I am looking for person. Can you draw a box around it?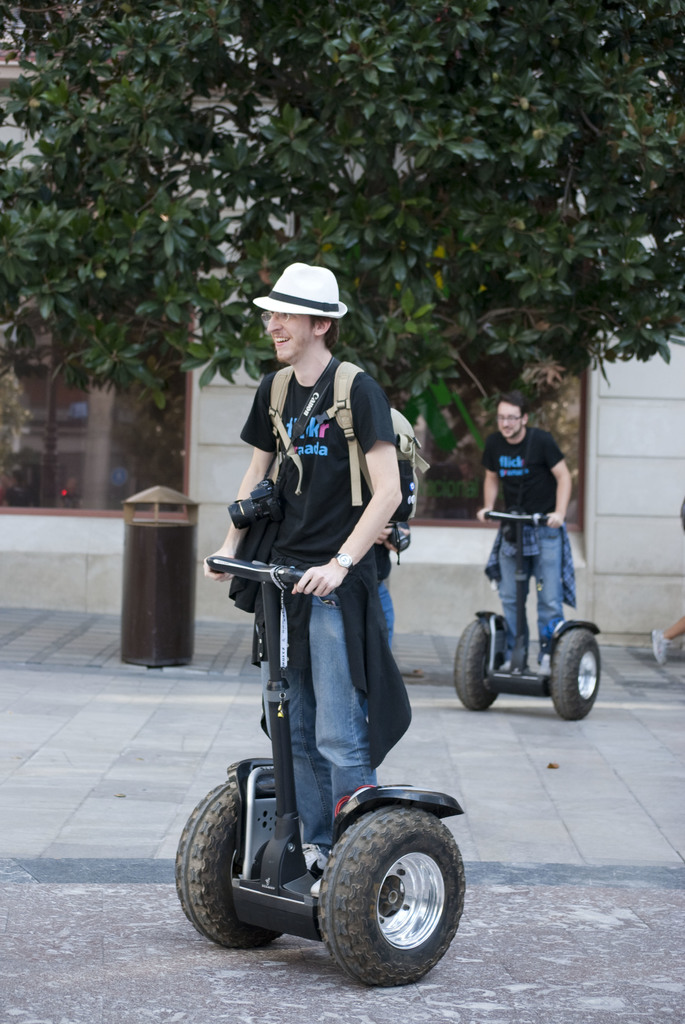
Sure, the bounding box is <bbox>482, 395, 581, 676</bbox>.
